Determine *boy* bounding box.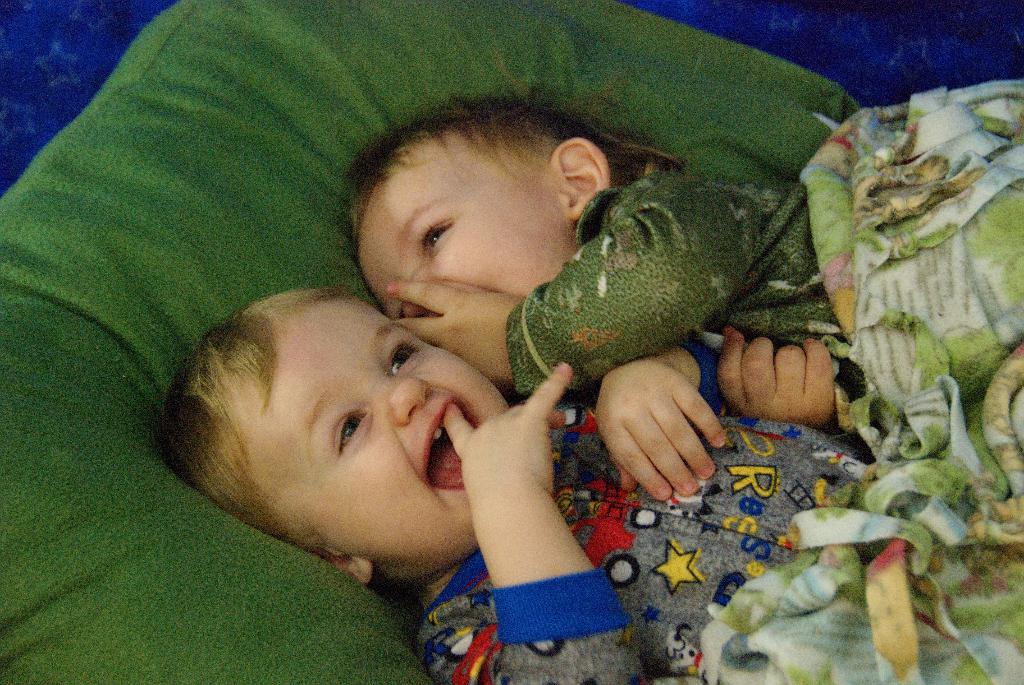
Determined: detection(344, 83, 847, 436).
